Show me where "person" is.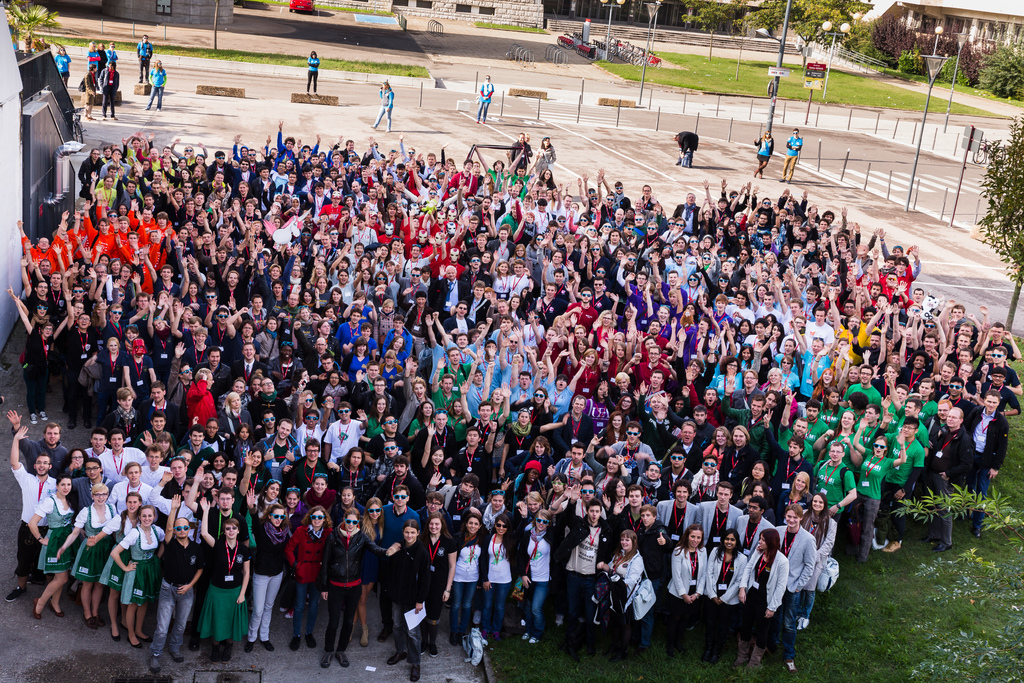
"person" is at left=94, top=63, right=122, bottom=118.
